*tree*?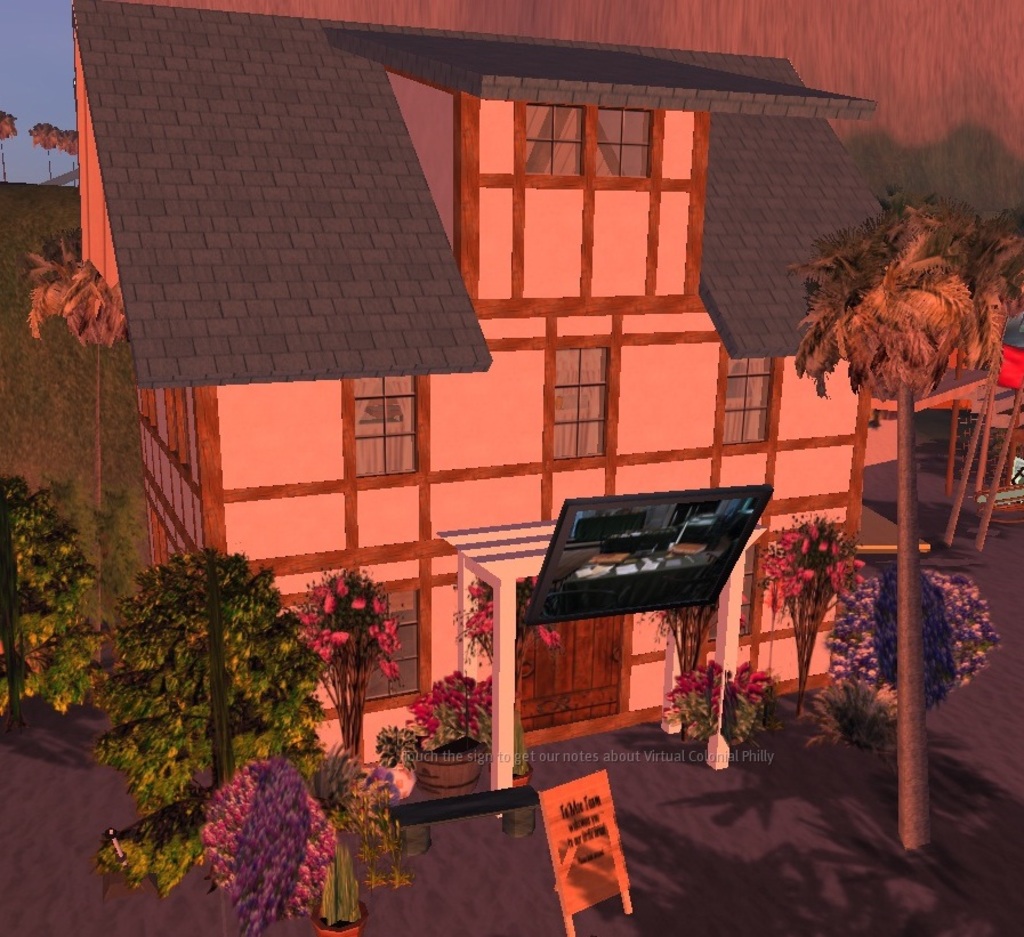
x1=0, y1=479, x2=104, y2=725
